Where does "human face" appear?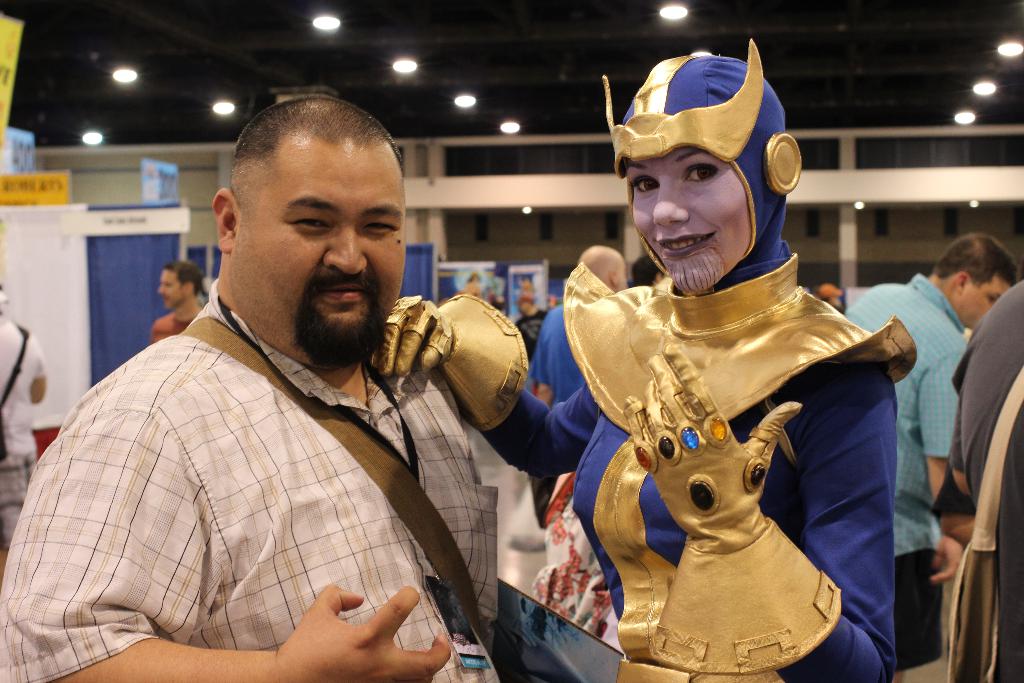
Appears at <region>237, 135, 409, 366</region>.
